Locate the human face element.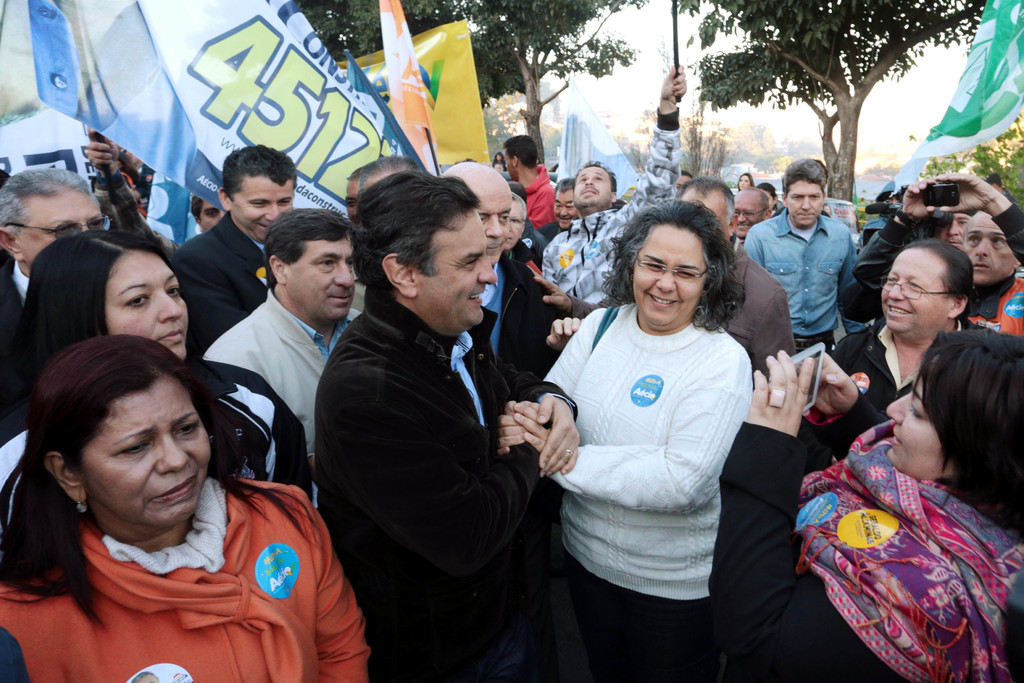
Element bbox: bbox=[879, 250, 950, 336].
